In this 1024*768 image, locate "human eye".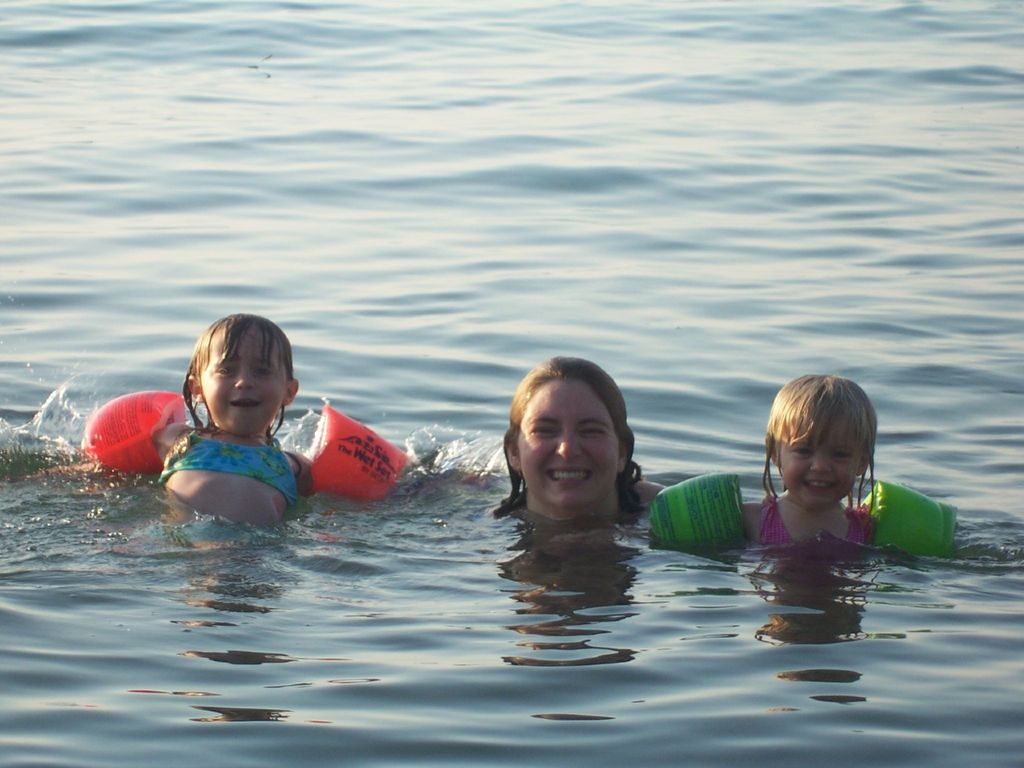
Bounding box: 216 365 239 378.
